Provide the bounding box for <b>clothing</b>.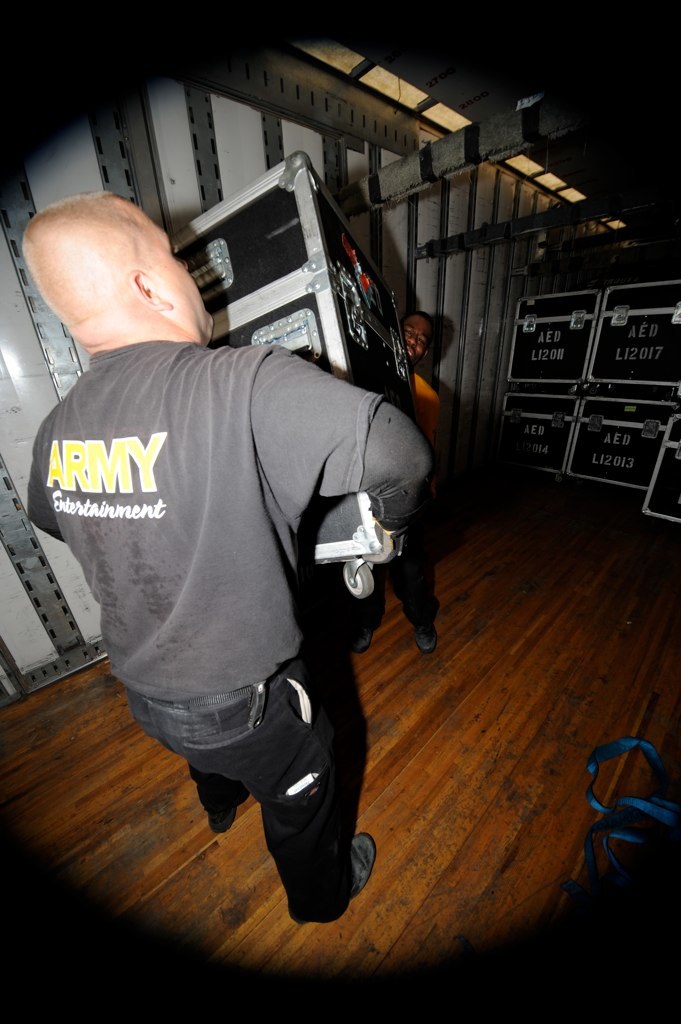
bbox=[47, 293, 416, 847].
